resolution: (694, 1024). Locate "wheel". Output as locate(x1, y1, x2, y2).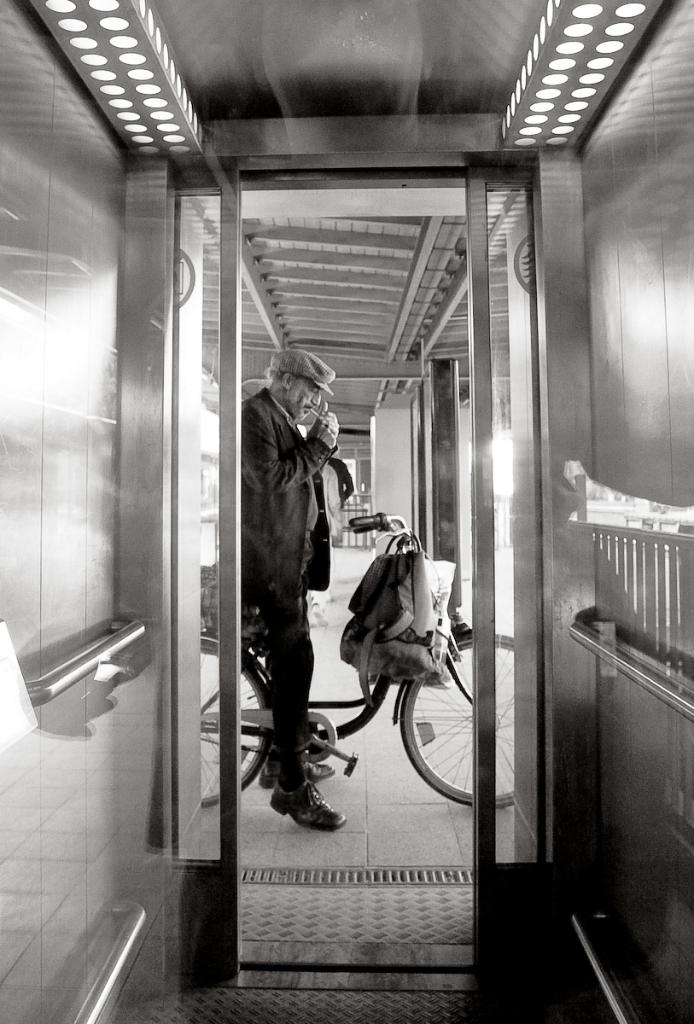
locate(387, 665, 487, 807).
